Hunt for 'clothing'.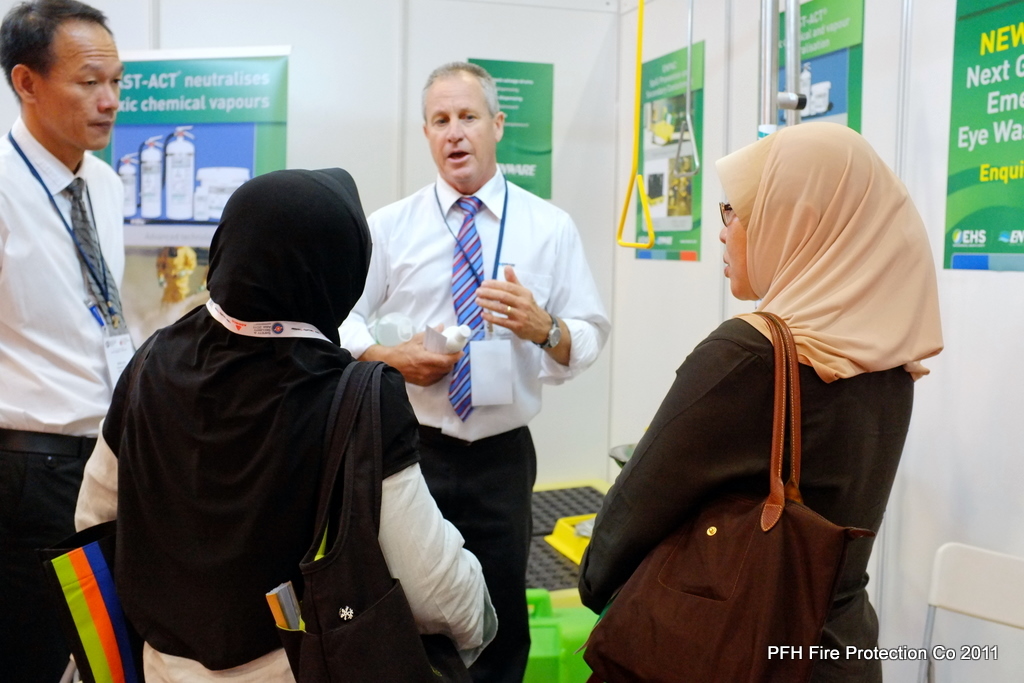
Hunted down at (576, 119, 943, 682).
